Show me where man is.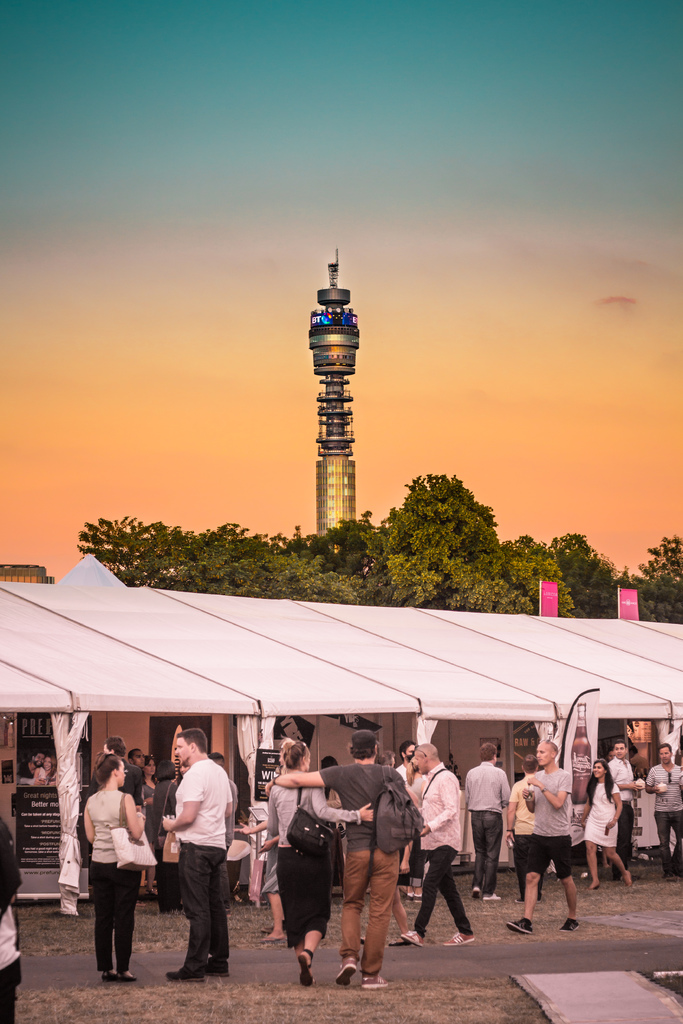
man is at bbox=(506, 734, 583, 930).
